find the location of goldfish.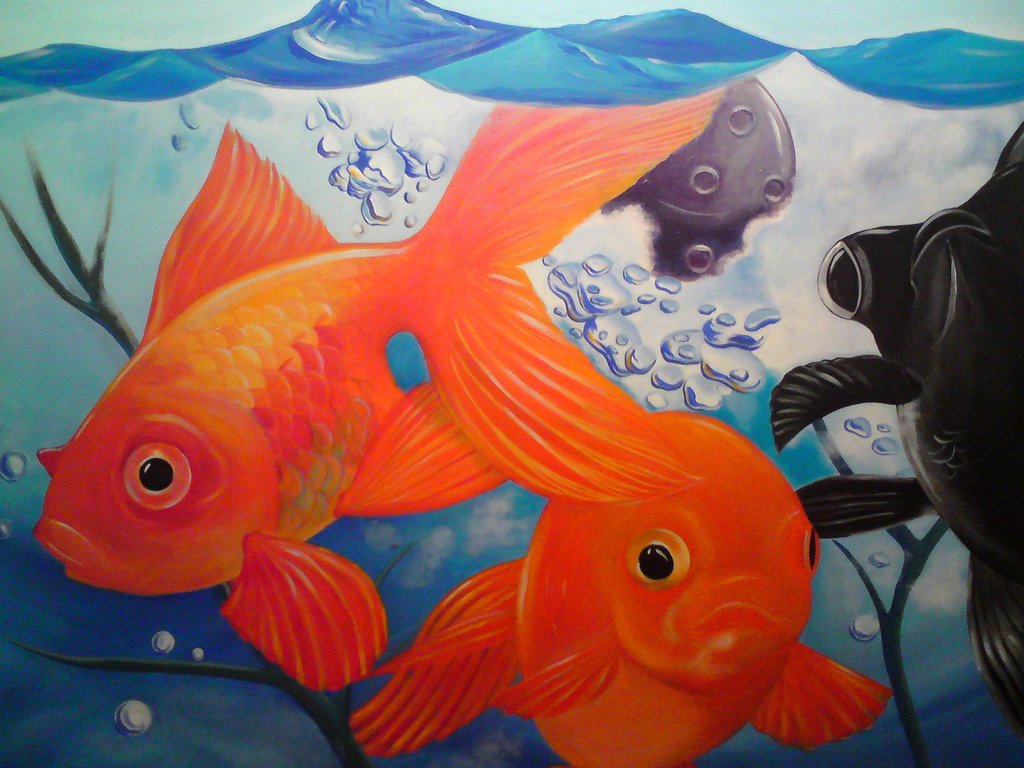
Location: <region>365, 408, 886, 767</region>.
